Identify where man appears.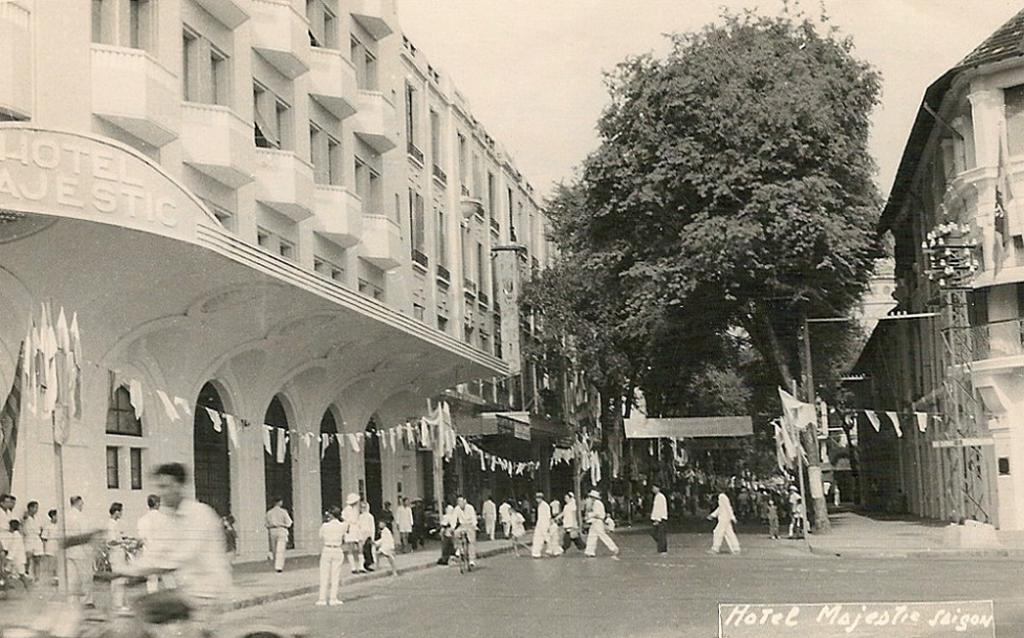
Appears at Rect(583, 489, 617, 558).
